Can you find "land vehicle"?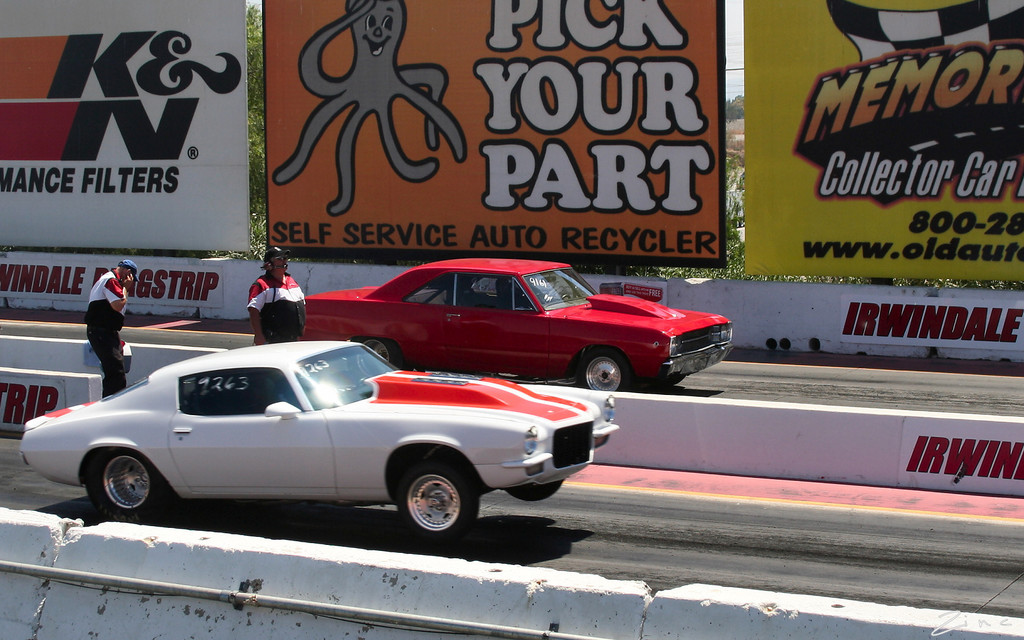
Yes, bounding box: crop(24, 340, 619, 541).
